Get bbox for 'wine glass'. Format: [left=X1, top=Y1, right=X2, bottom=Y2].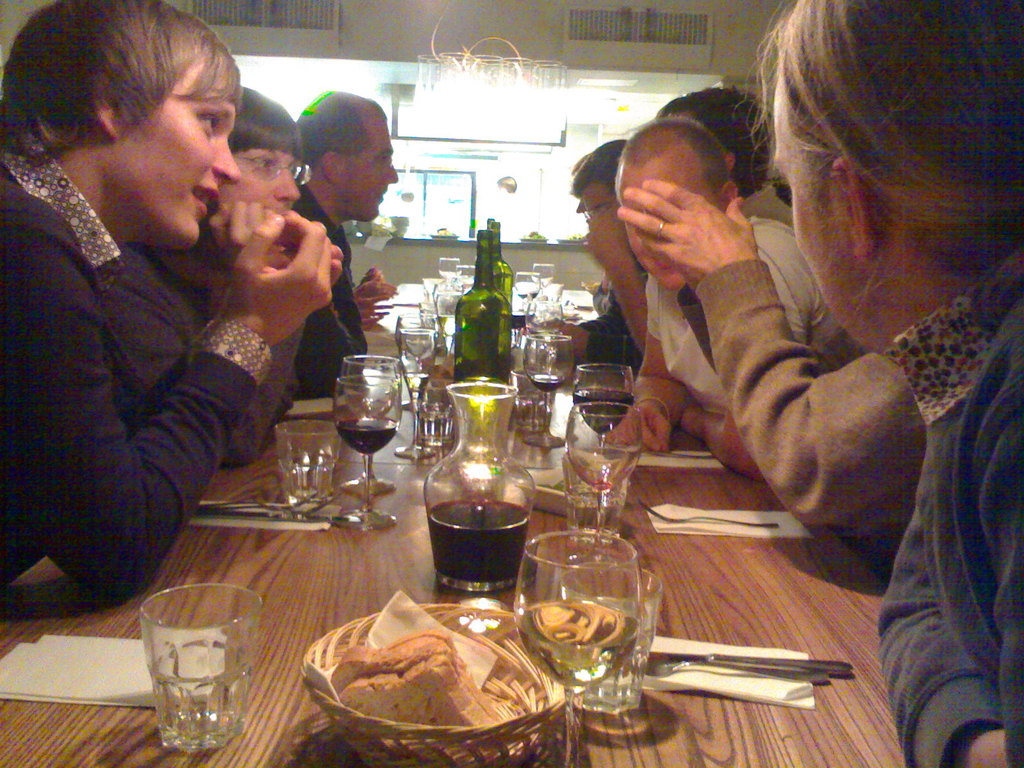
[left=335, top=376, right=399, bottom=536].
